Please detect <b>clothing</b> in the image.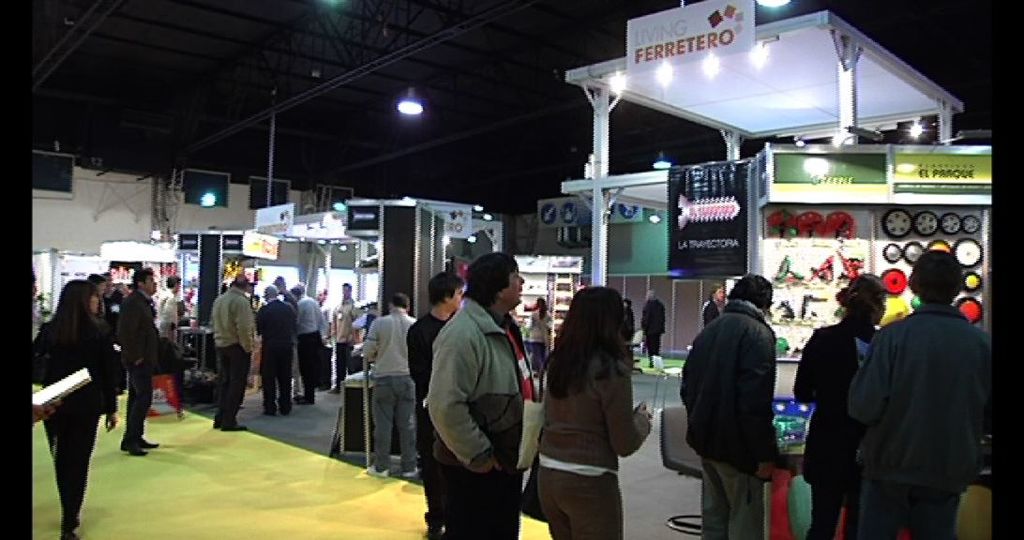
<region>209, 287, 253, 428</region>.
